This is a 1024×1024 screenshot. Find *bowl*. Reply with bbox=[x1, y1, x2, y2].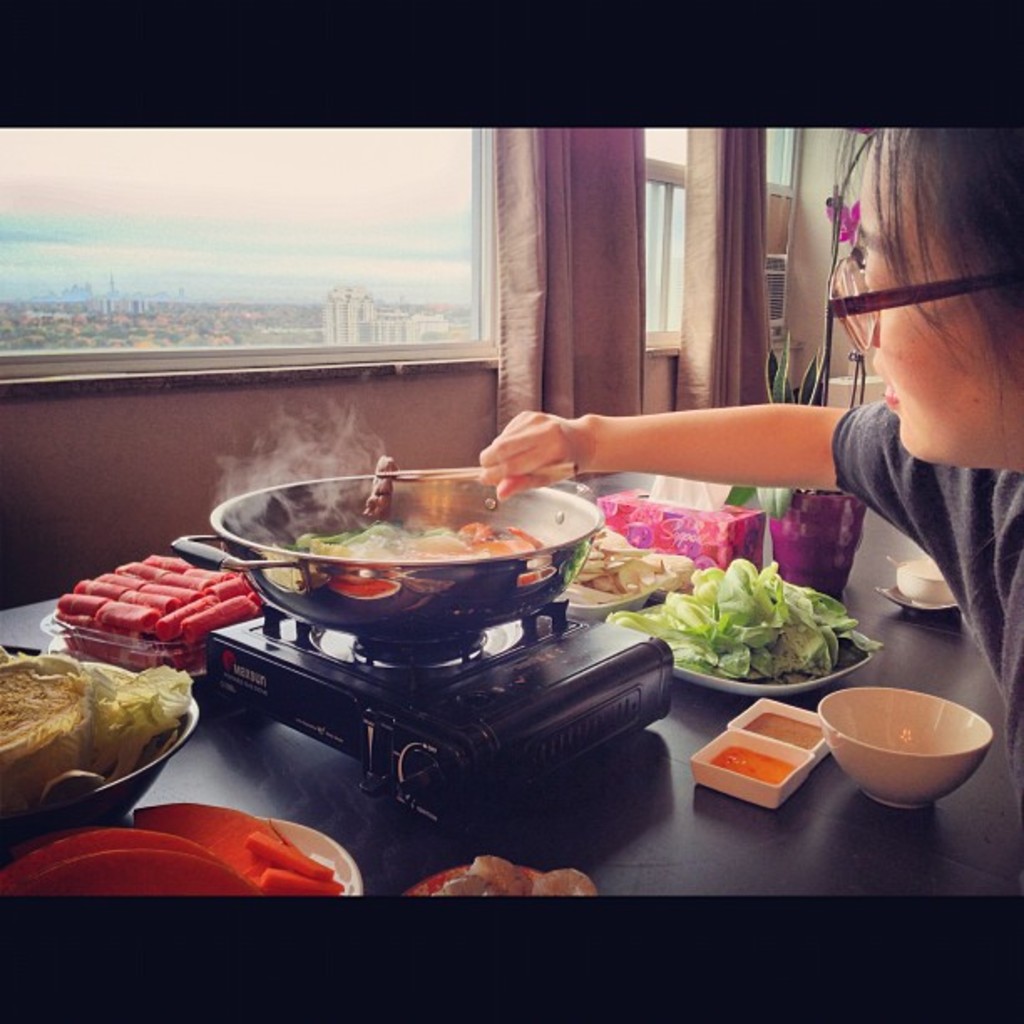
bbox=[688, 731, 813, 812].
